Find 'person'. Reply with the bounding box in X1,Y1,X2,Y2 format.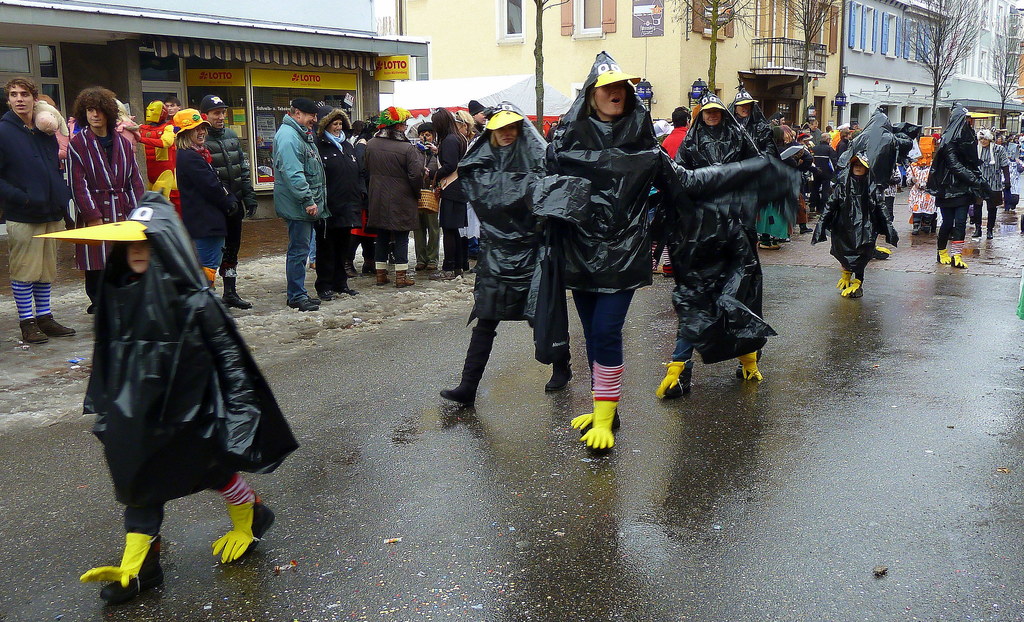
268,97,328,311.
